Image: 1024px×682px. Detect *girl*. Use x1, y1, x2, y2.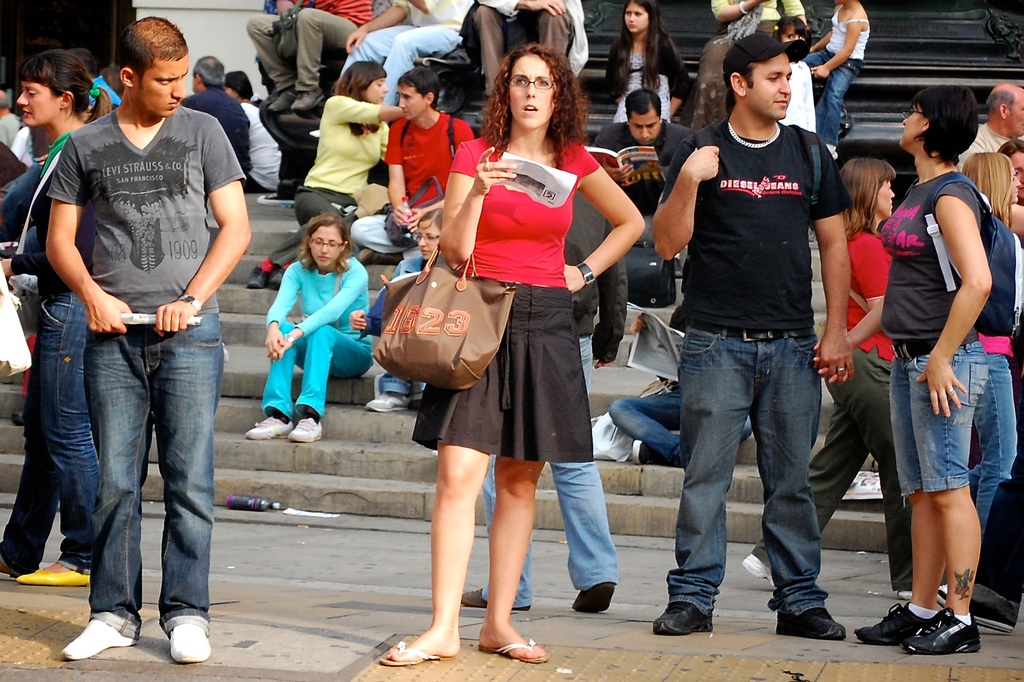
805, 0, 871, 159.
